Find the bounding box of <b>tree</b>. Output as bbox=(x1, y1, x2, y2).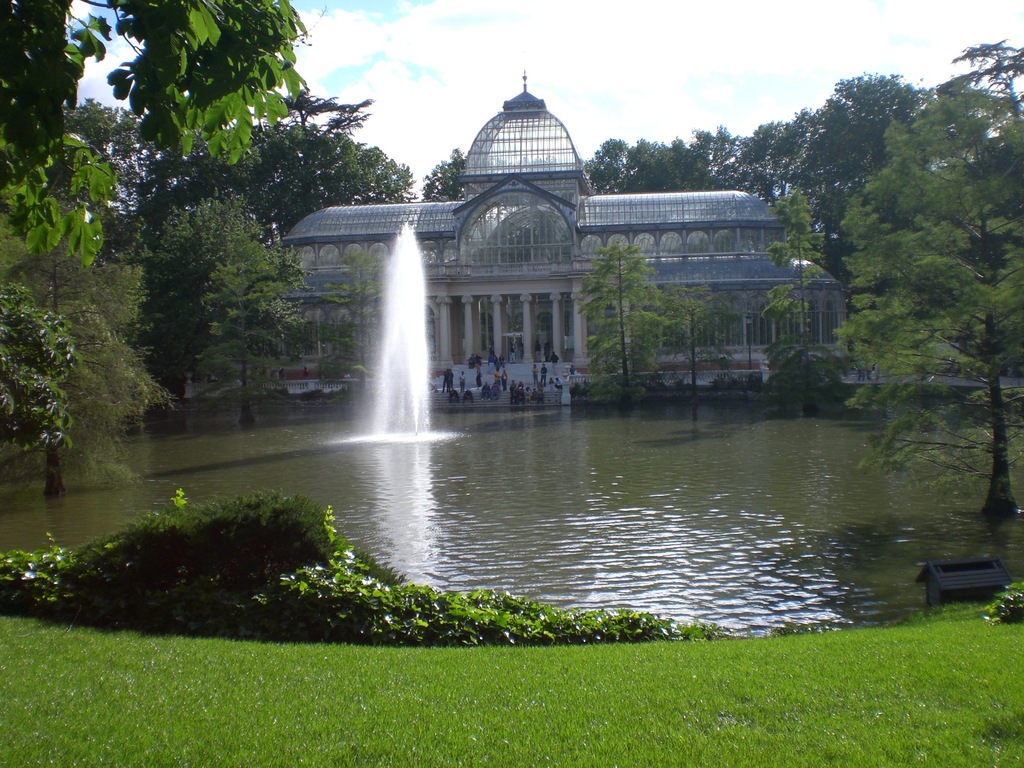
bbox=(0, 219, 161, 495).
